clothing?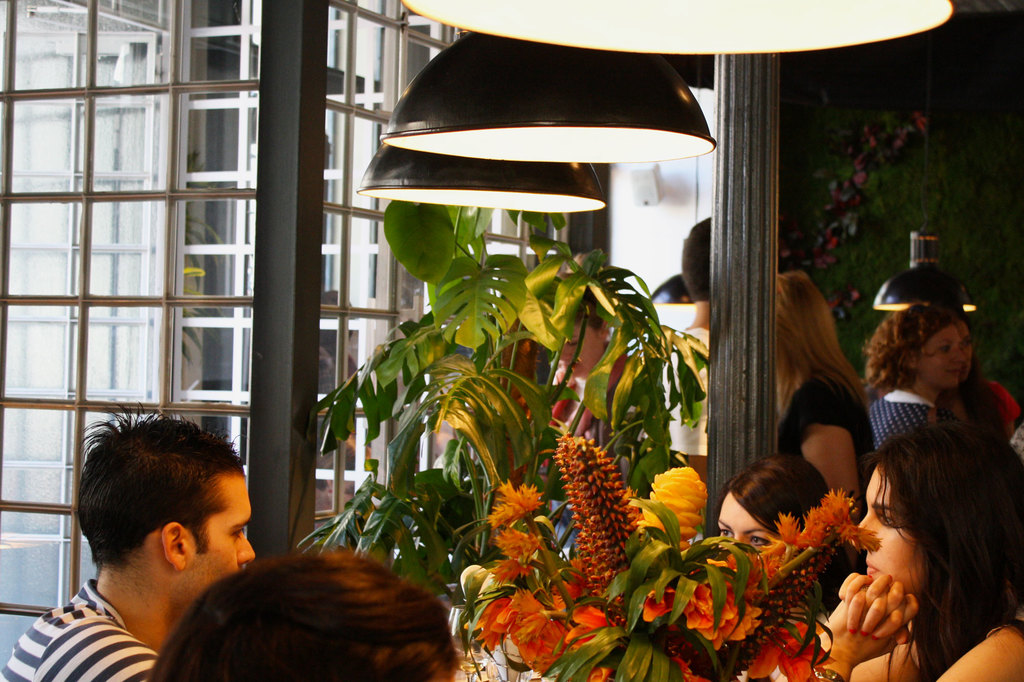
[x1=777, y1=360, x2=874, y2=521]
